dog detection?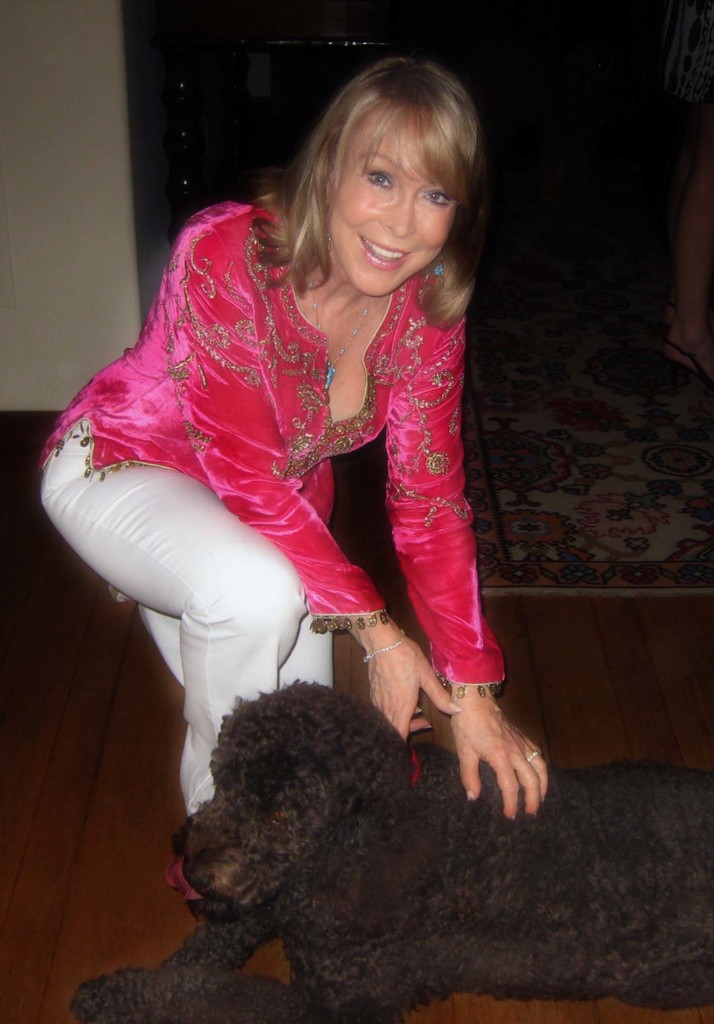
x1=78 y1=683 x2=713 y2=1023
